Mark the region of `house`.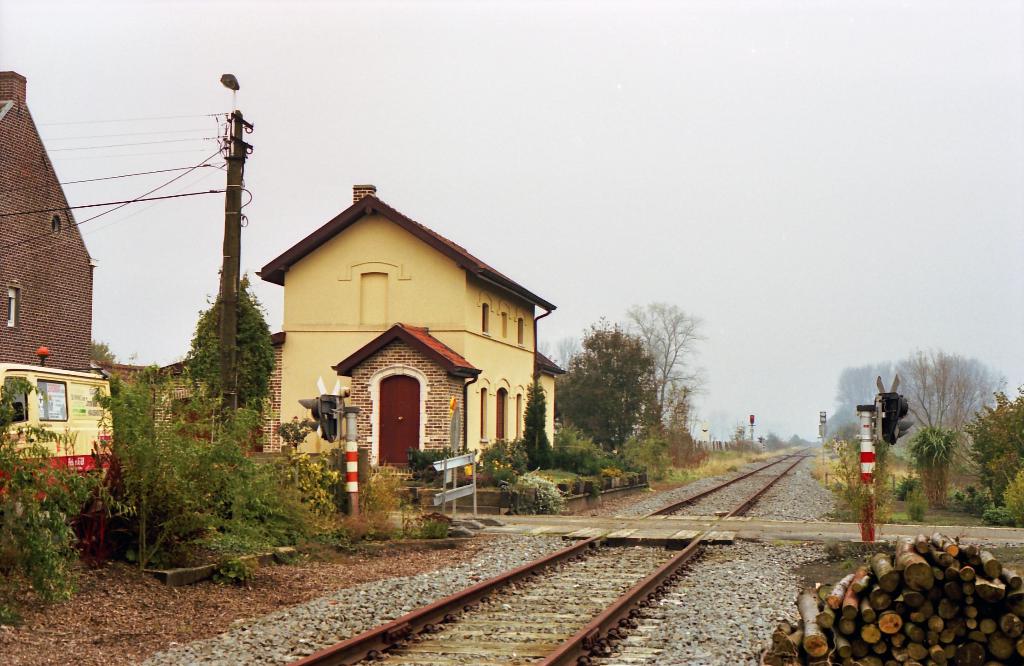
Region: 254,184,561,476.
